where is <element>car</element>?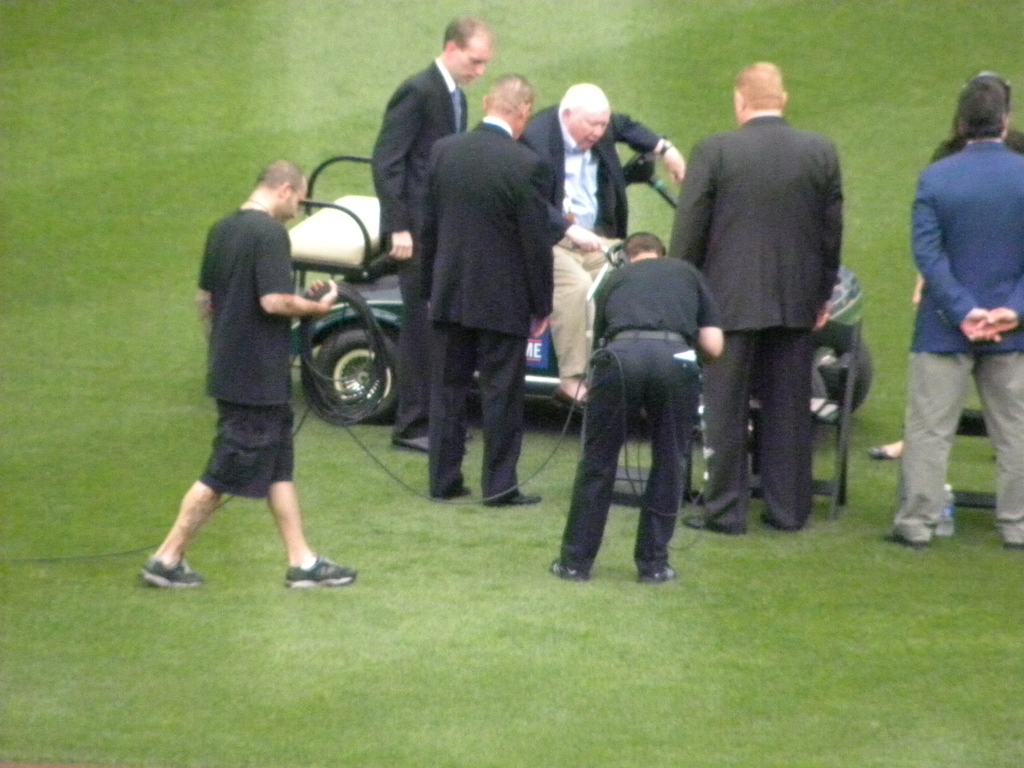
x1=283 y1=154 x2=874 y2=431.
